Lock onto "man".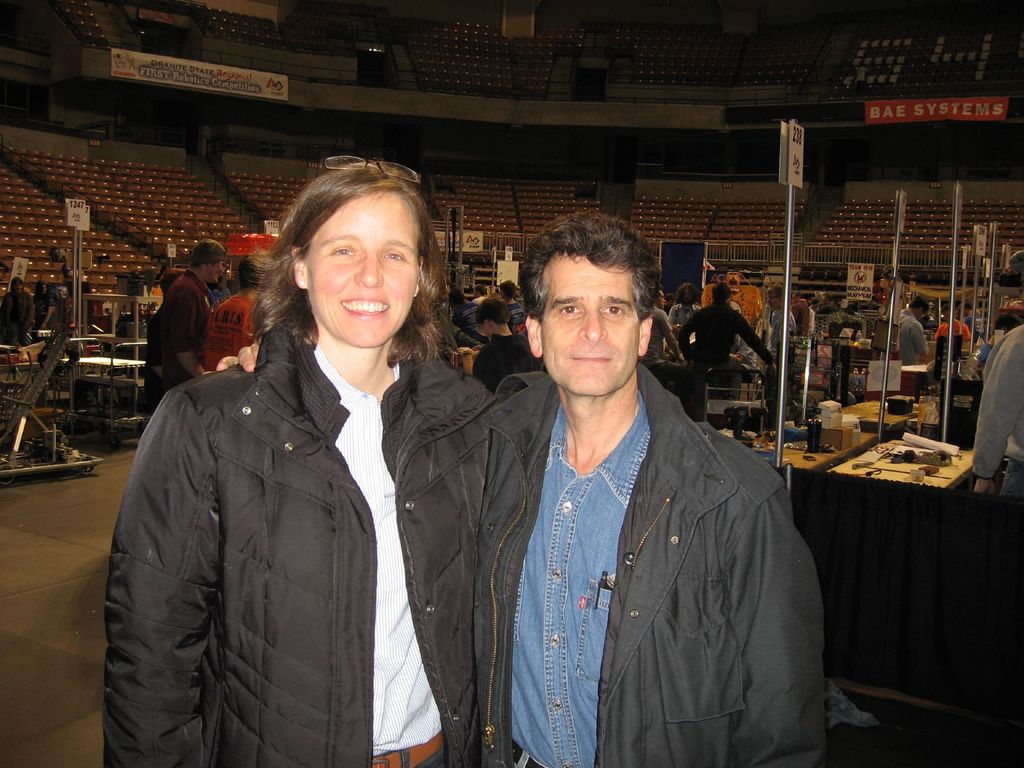
Locked: bbox(764, 288, 796, 410).
